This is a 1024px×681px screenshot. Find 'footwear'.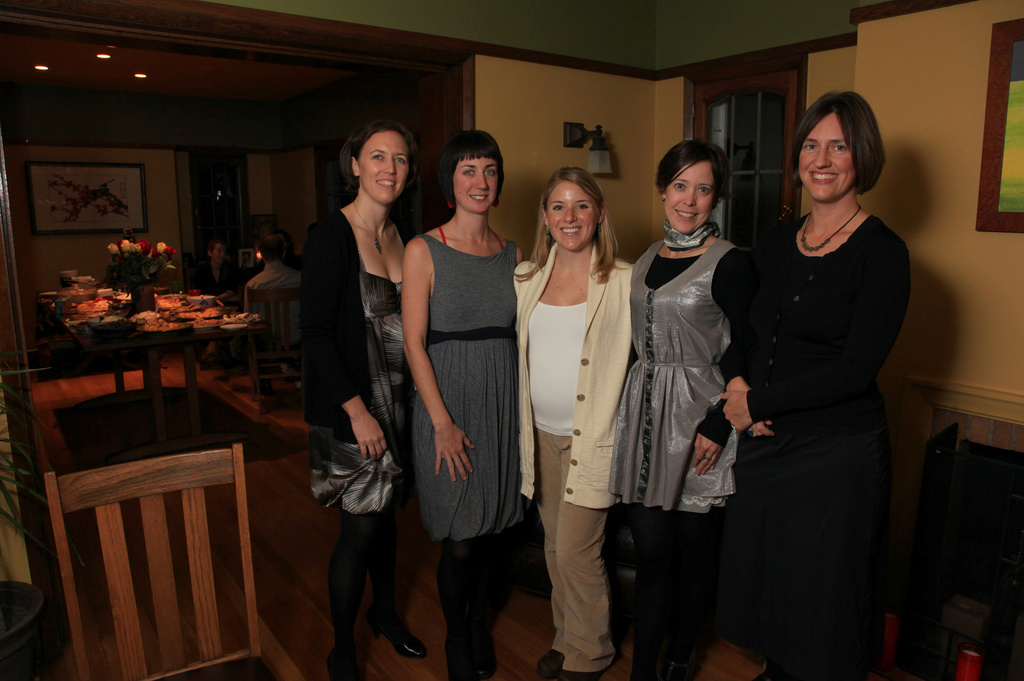
Bounding box: (538,648,562,676).
